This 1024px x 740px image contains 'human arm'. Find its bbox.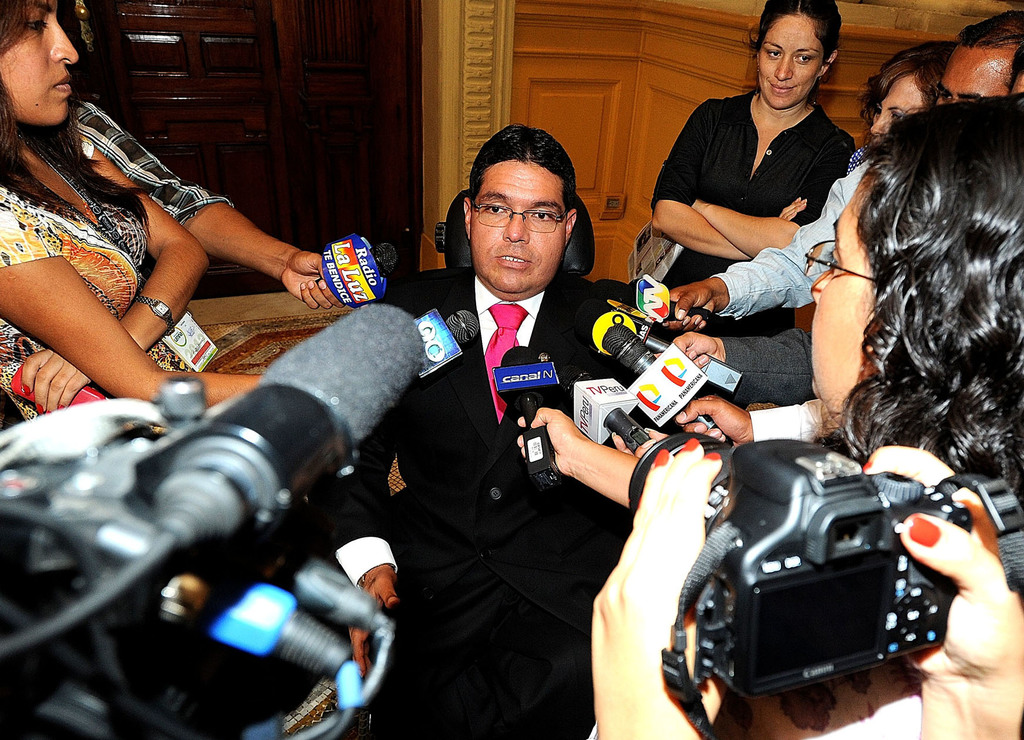
x1=803, y1=446, x2=1023, y2=739.
